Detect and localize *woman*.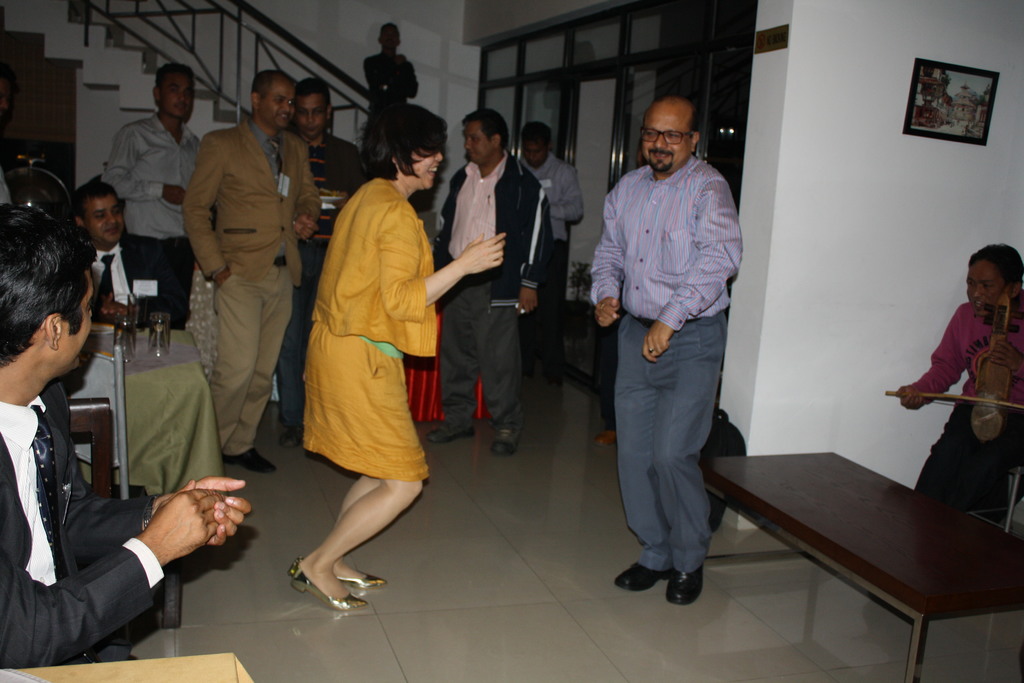
Localized at BBox(269, 101, 455, 602).
